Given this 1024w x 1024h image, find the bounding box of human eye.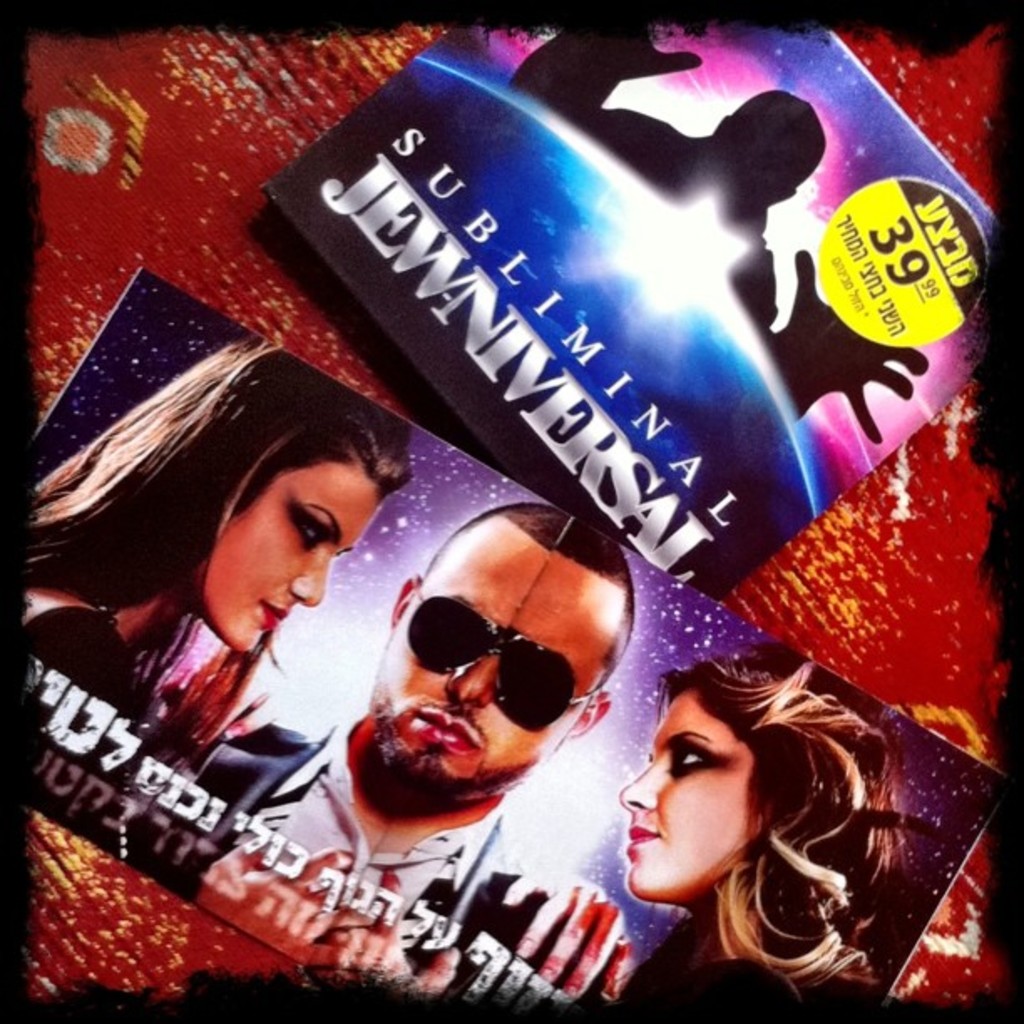
region(669, 745, 723, 778).
